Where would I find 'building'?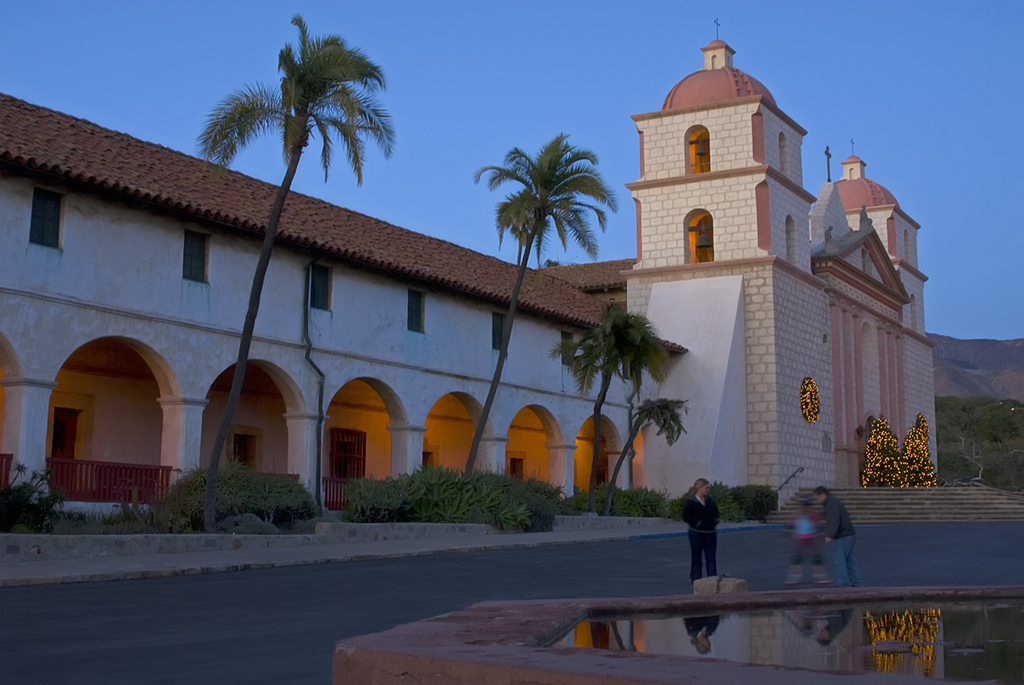
At {"x1": 0, "y1": 40, "x2": 937, "y2": 538}.
